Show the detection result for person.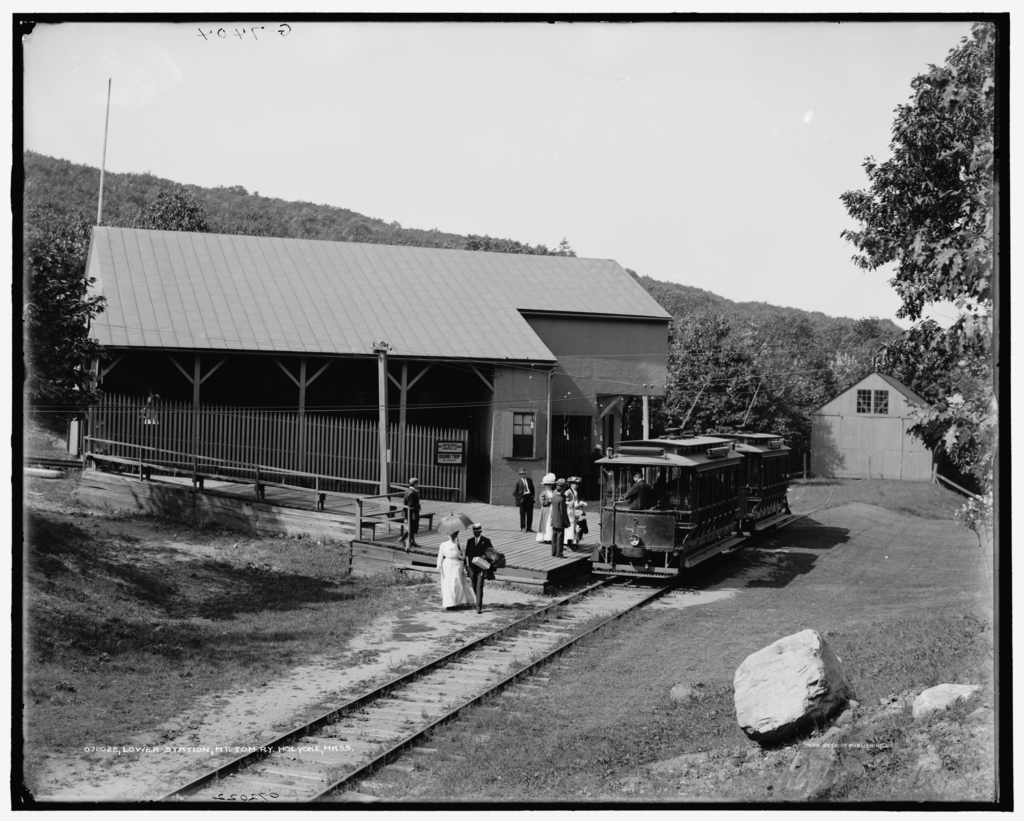
431, 526, 474, 612.
